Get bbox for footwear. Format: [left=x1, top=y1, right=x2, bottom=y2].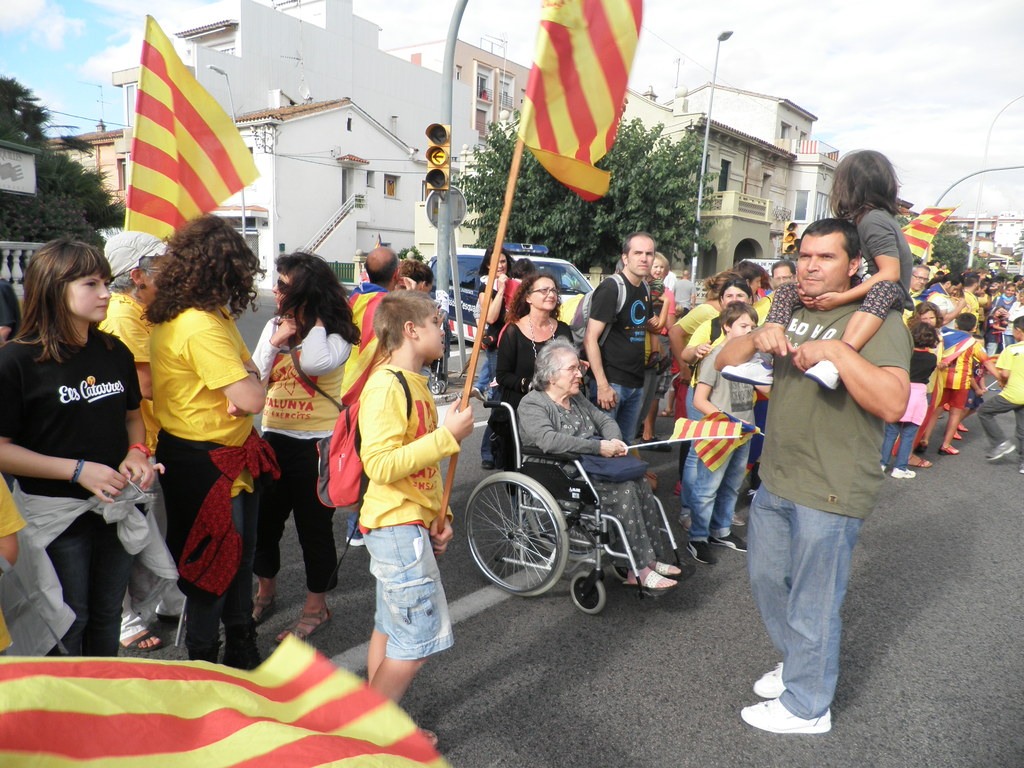
[left=472, top=388, right=485, bottom=404].
